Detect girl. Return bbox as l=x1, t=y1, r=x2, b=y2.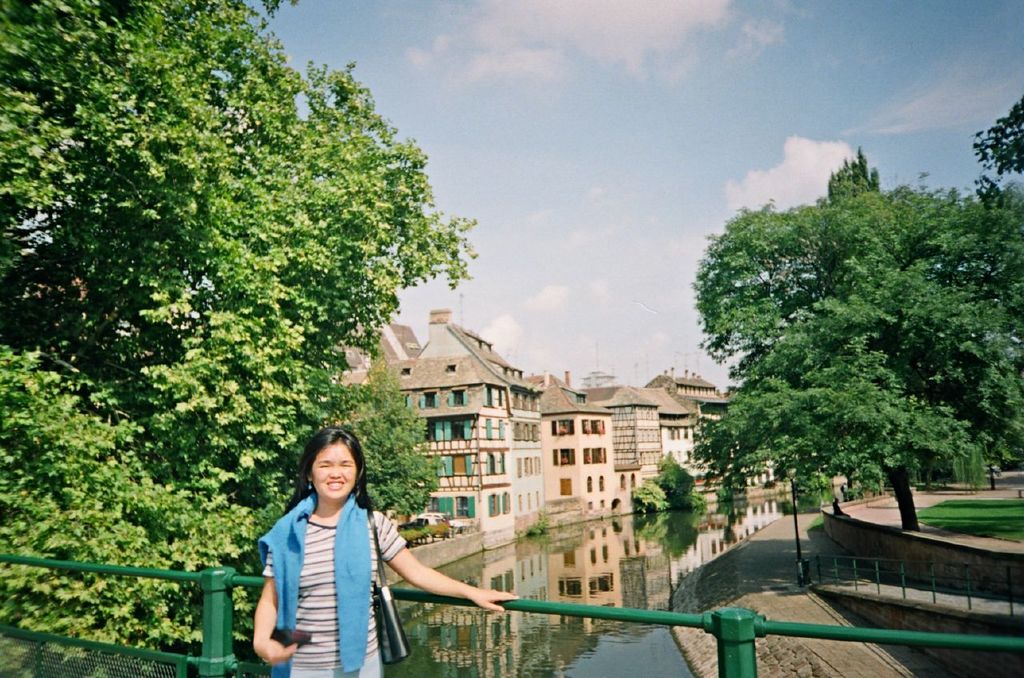
l=254, t=430, r=520, b=677.
